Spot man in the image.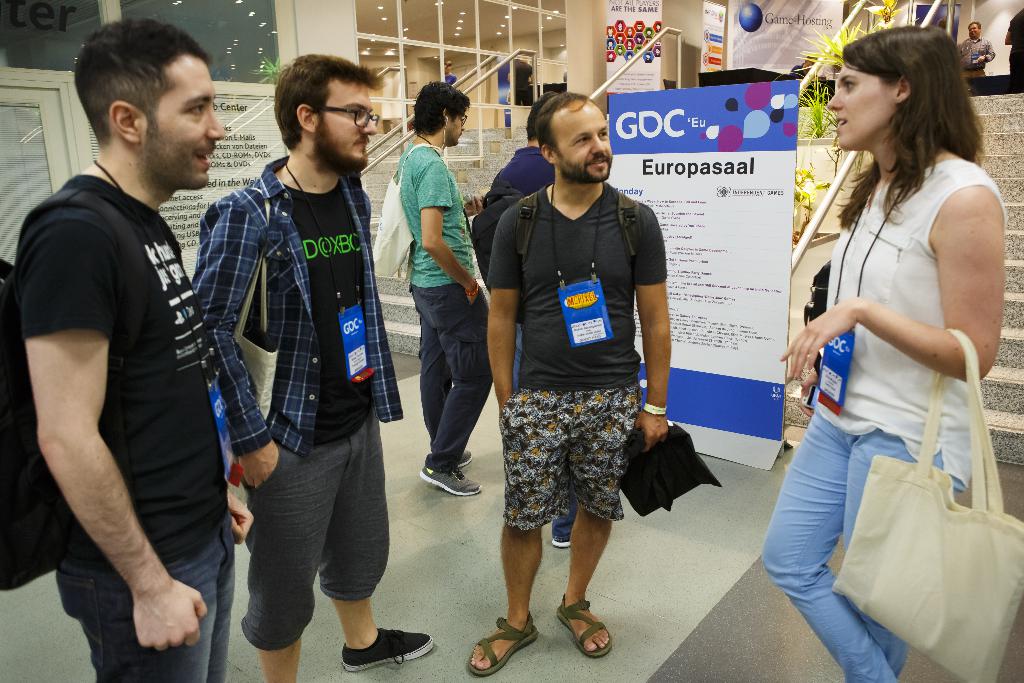
man found at 468, 90, 673, 675.
